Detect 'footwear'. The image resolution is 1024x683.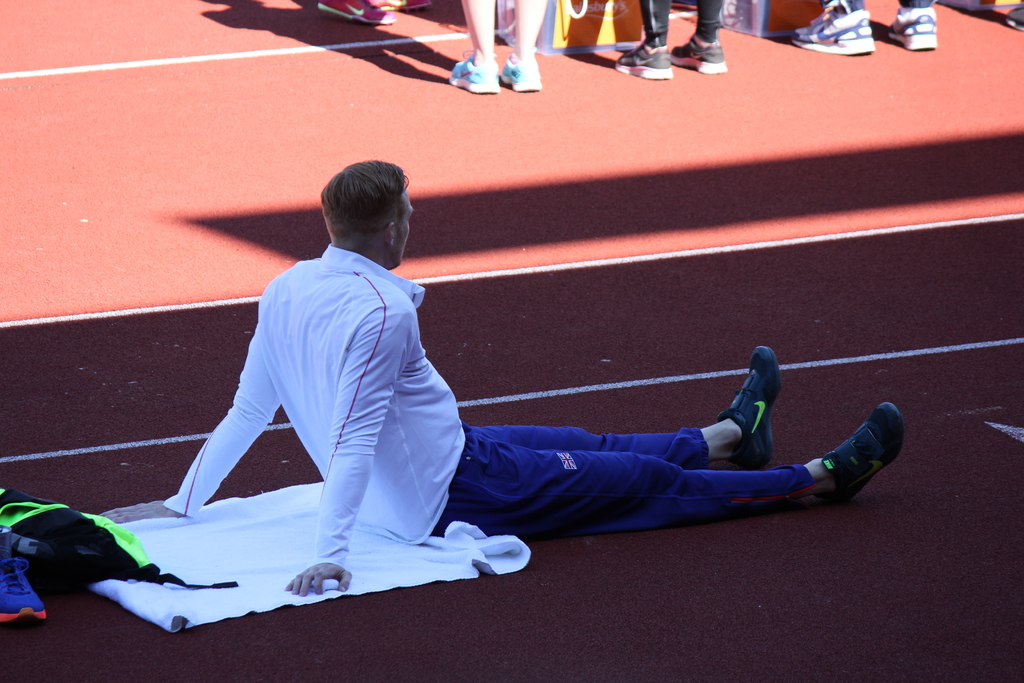
(374, 0, 429, 18).
